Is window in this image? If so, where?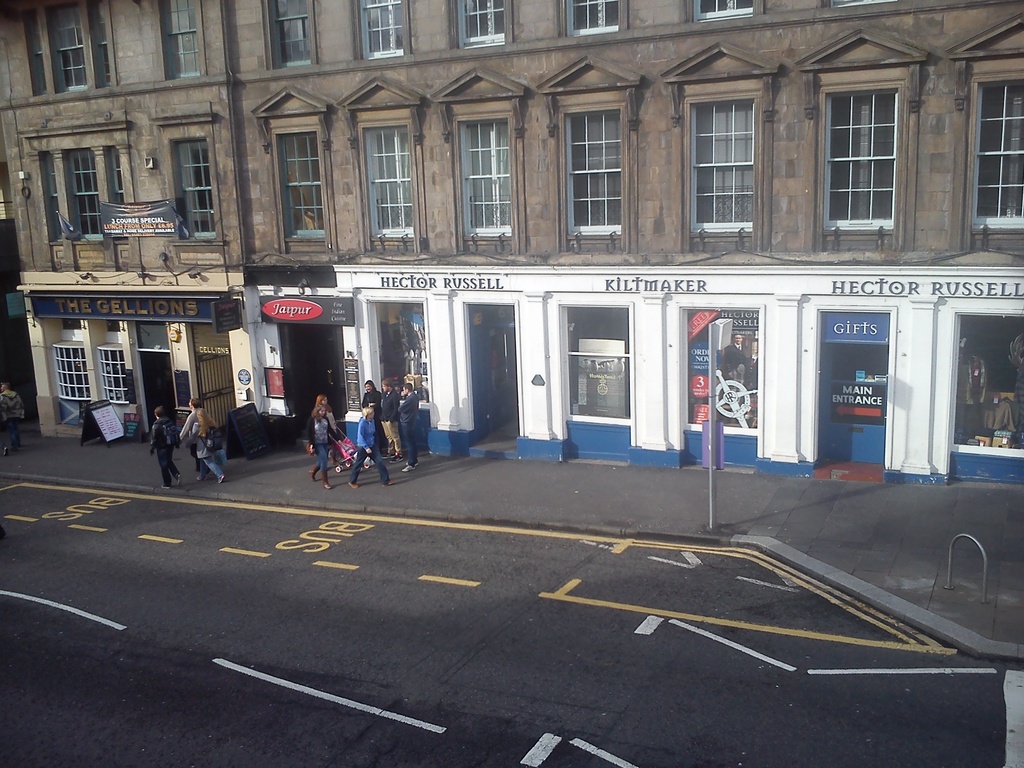
Yes, at l=369, t=122, r=412, b=236.
